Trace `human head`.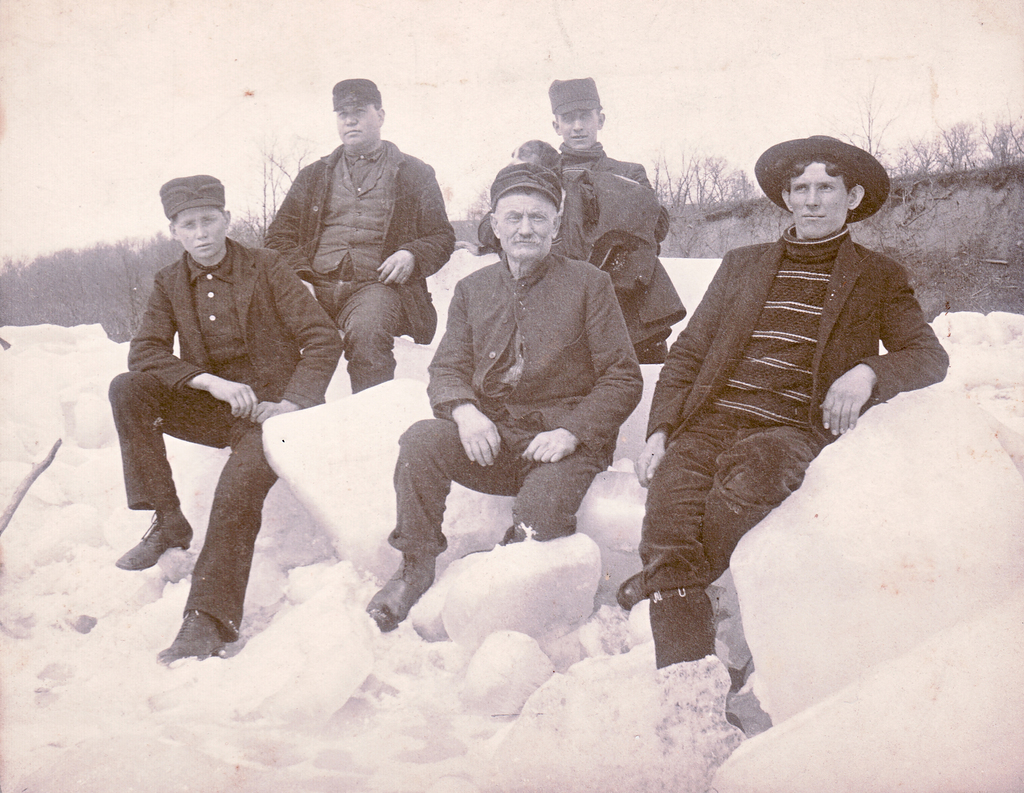
Traced to 491,165,567,262.
